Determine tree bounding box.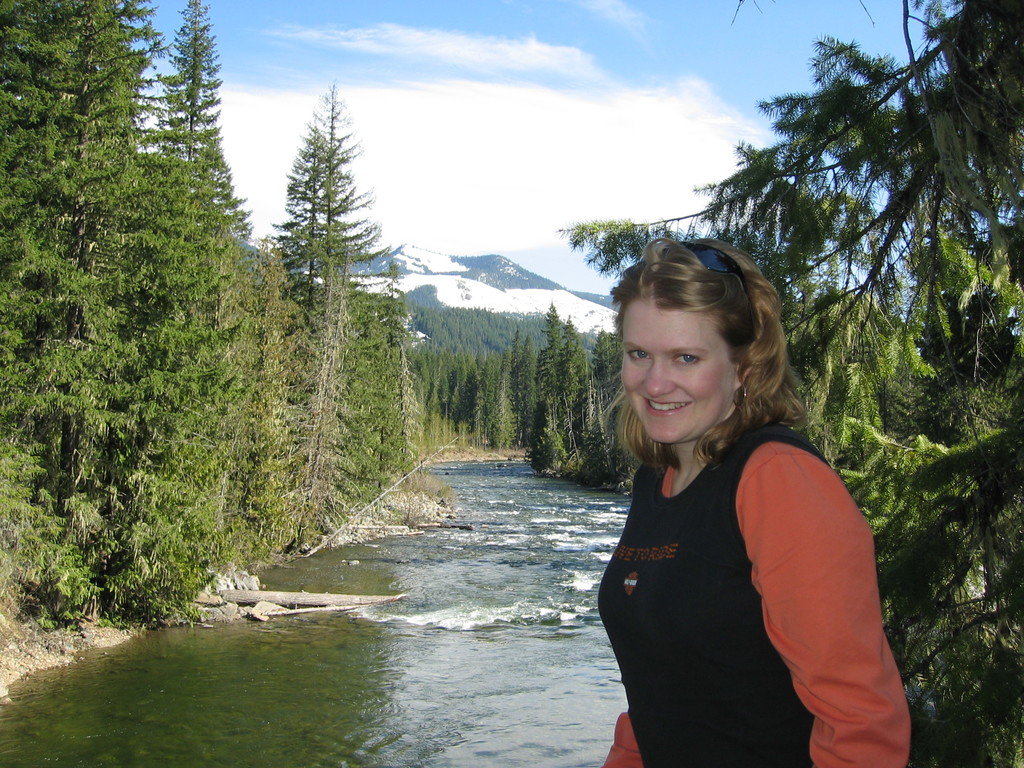
Determined: left=528, top=317, right=586, bottom=465.
